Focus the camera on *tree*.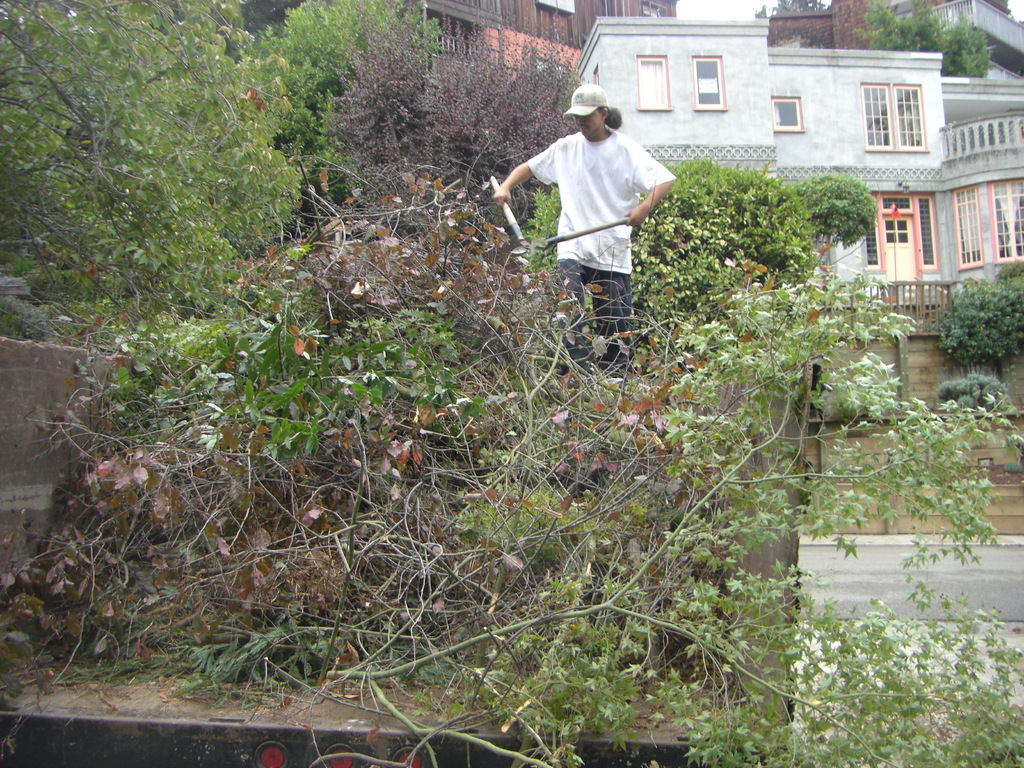
Focus region: crop(0, 0, 314, 358).
